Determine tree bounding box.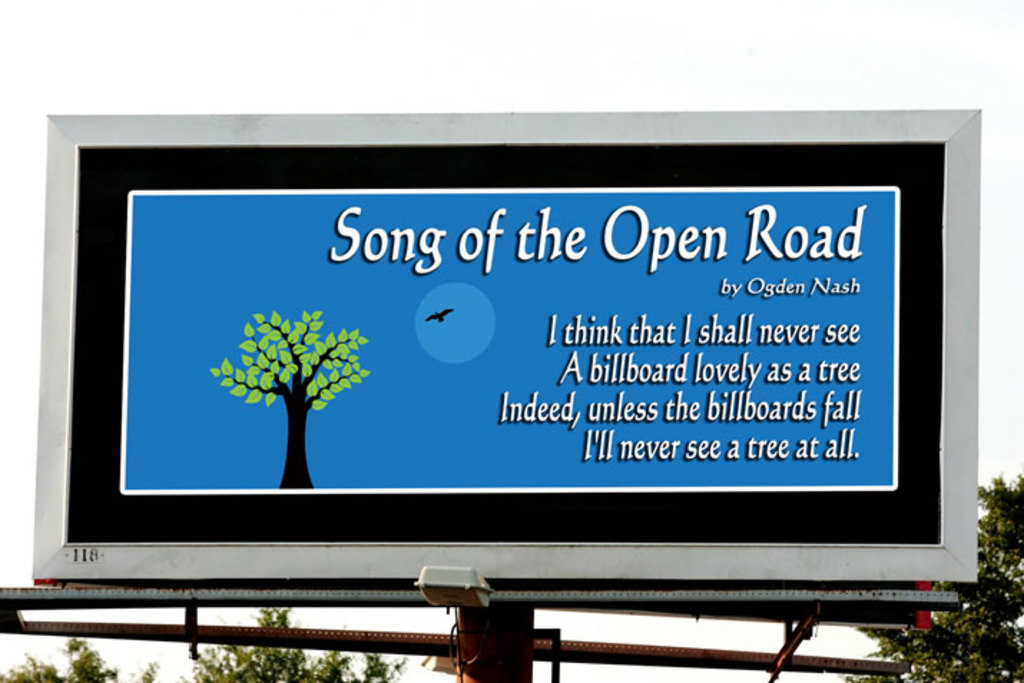
Determined: <region>206, 606, 411, 682</region>.
